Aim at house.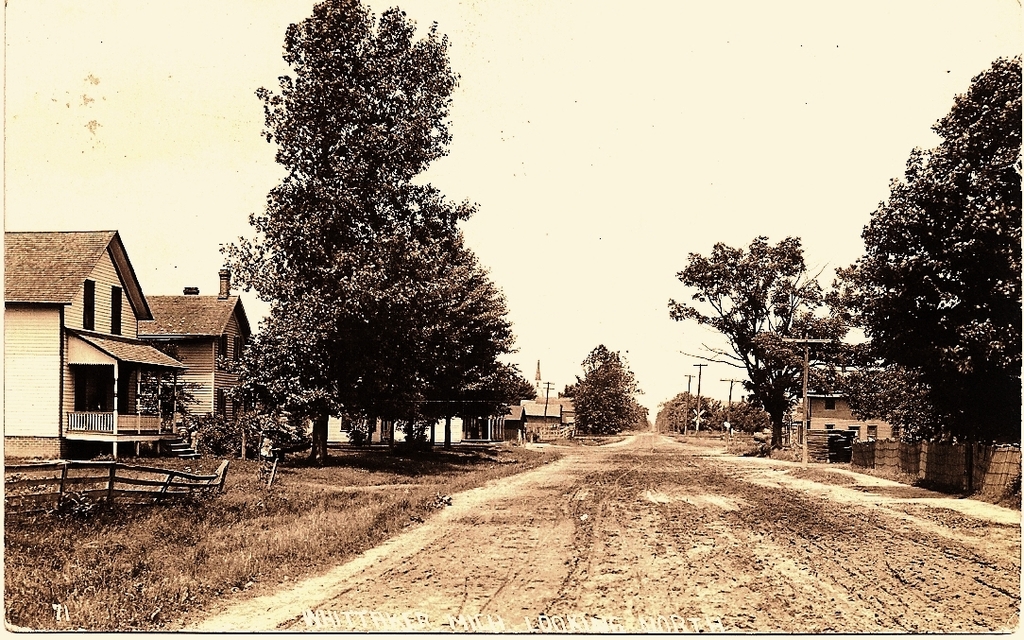
Aimed at 307,409,465,441.
